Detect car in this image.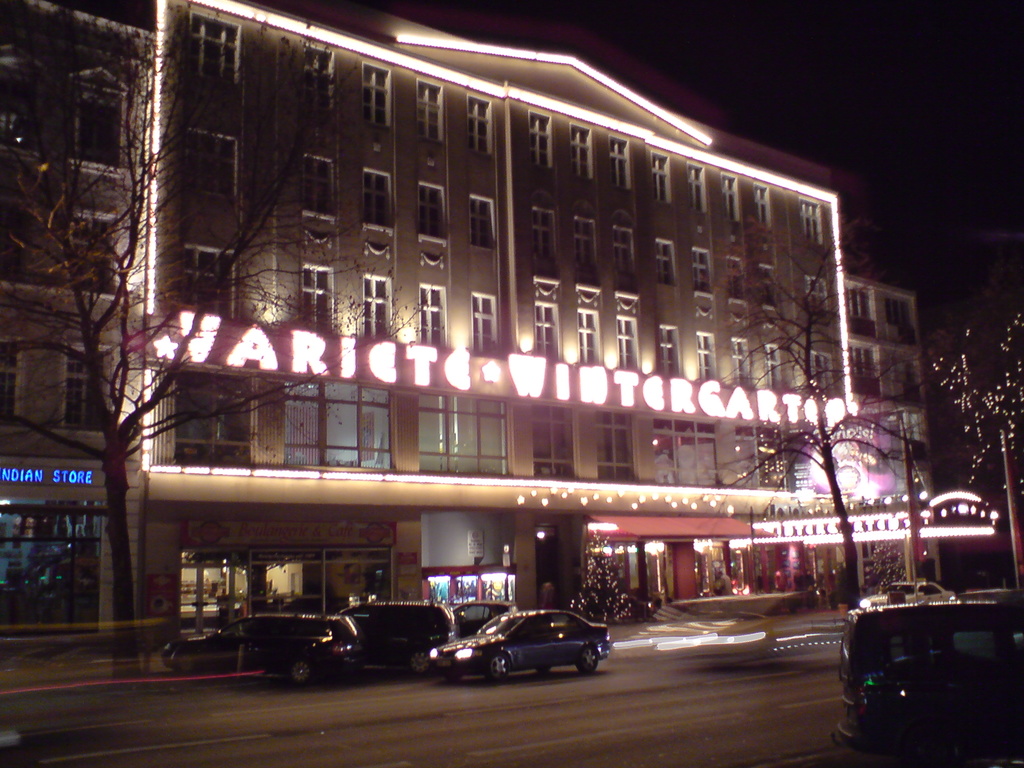
Detection: (x1=442, y1=613, x2=619, y2=686).
